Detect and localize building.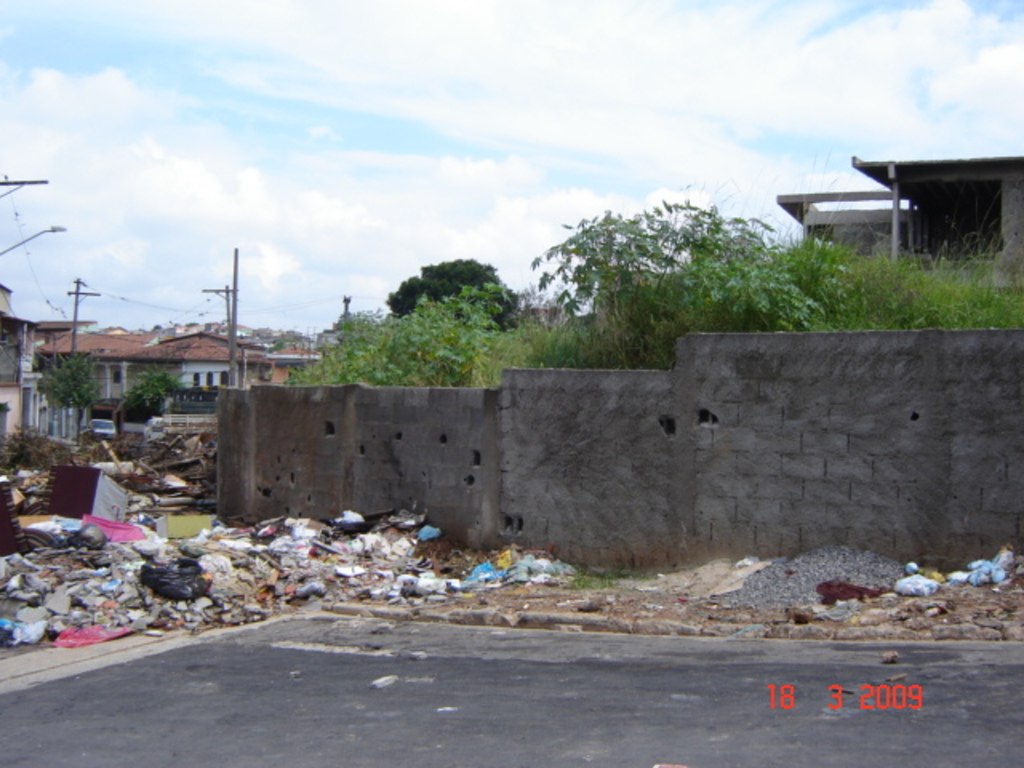
Localized at box=[771, 141, 1022, 304].
